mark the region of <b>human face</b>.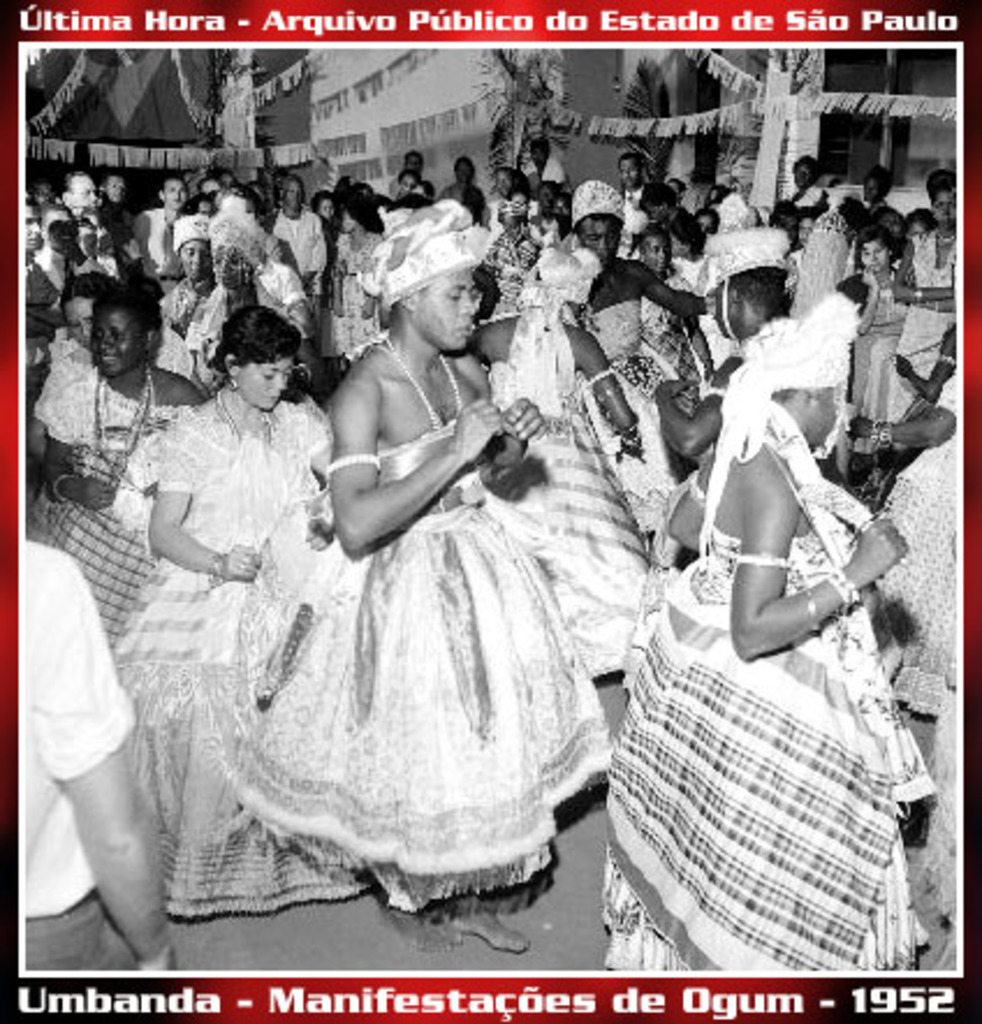
Region: box=[211, 248, 248, 285].
